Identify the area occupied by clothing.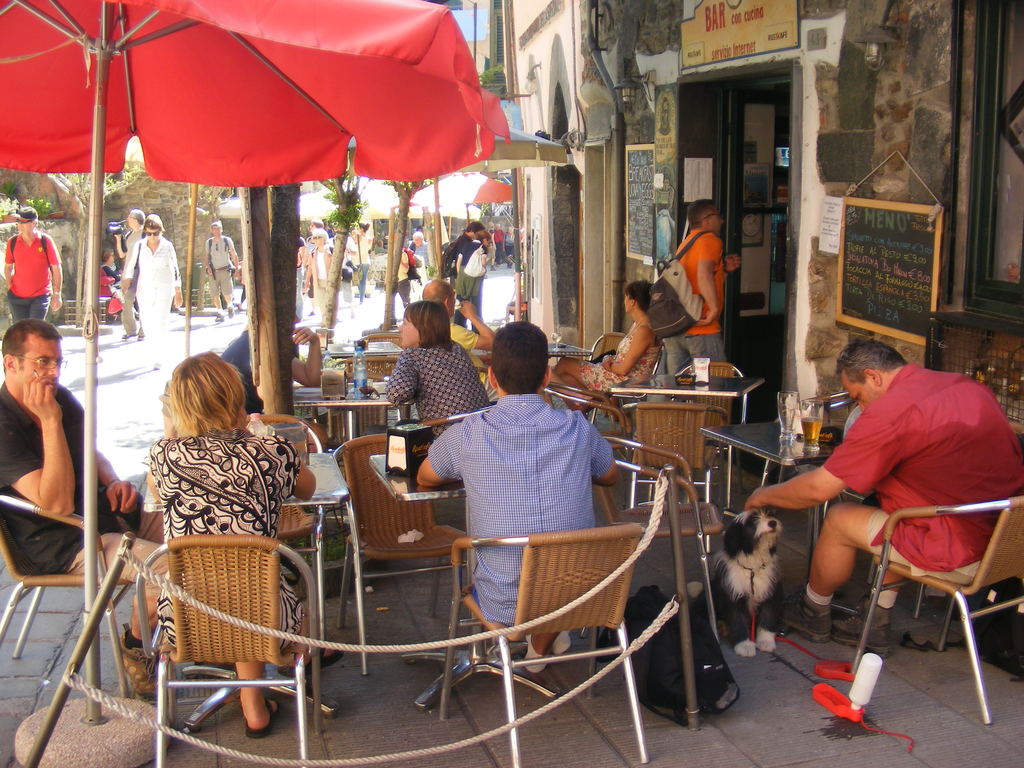
Area: 0/378/156/628.
